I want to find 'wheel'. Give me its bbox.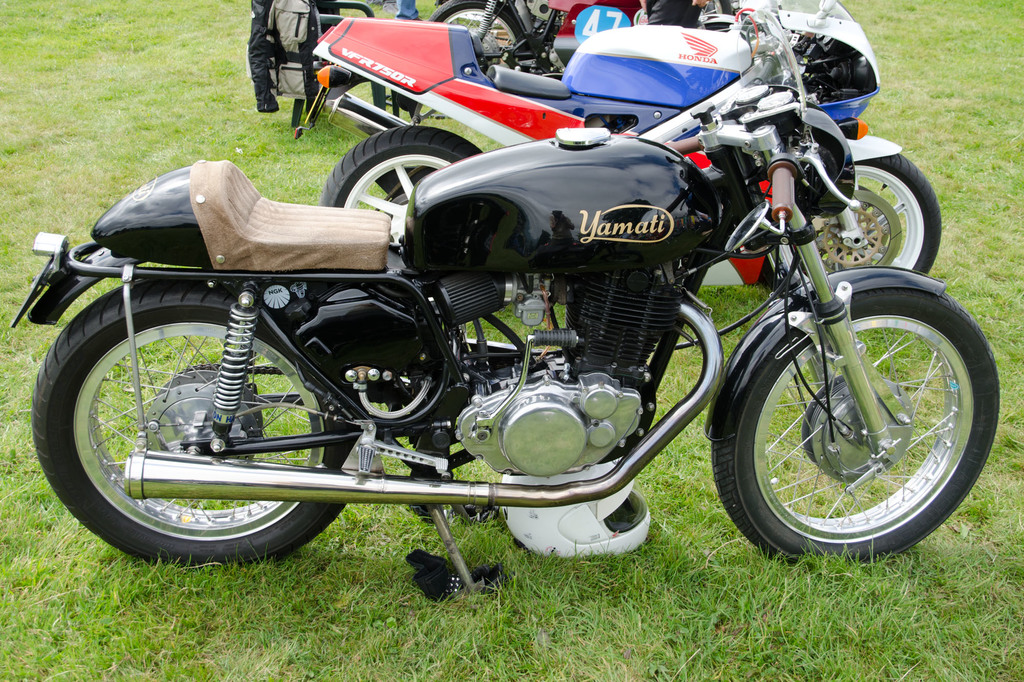
pyautogui.locateOnScreen(791, 150, 947, 275).
